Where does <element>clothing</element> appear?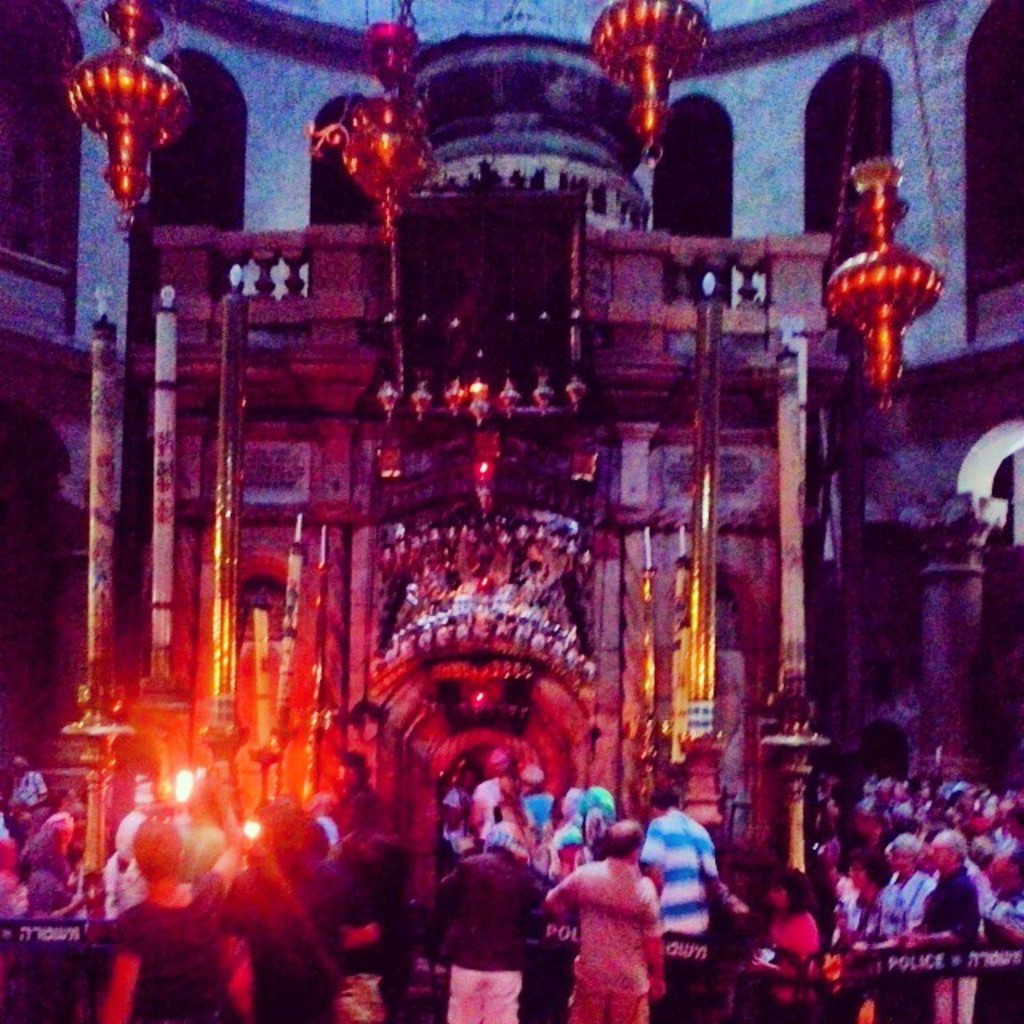
Appears at left=642, top=811, right=717, bottom=989.
